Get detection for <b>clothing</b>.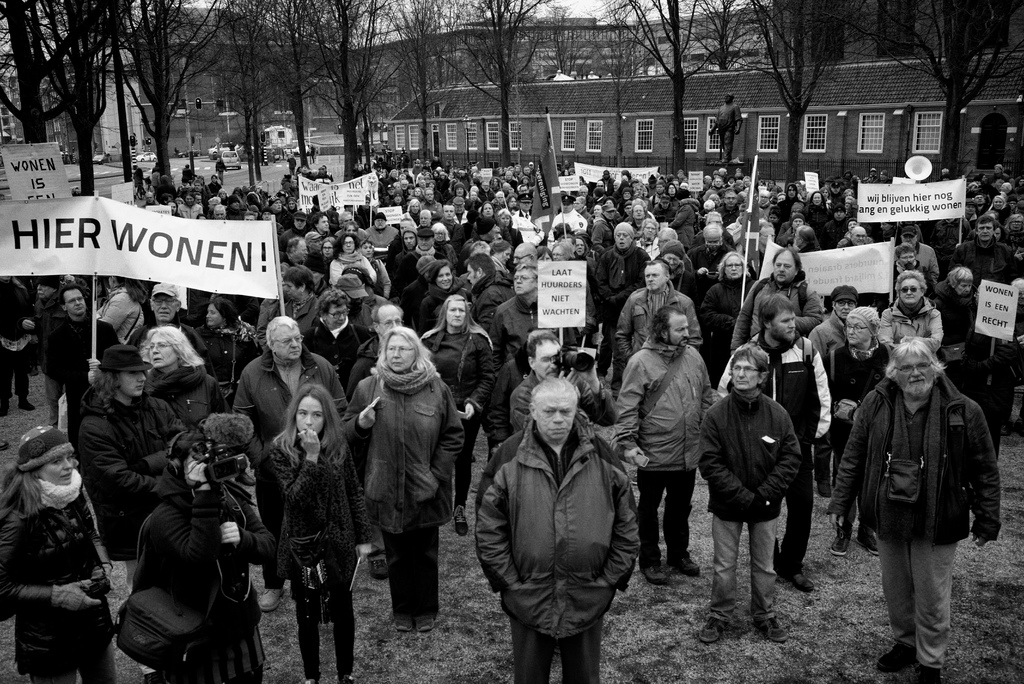
Detection: [left=425, top=329, right=505, bottom=543].
